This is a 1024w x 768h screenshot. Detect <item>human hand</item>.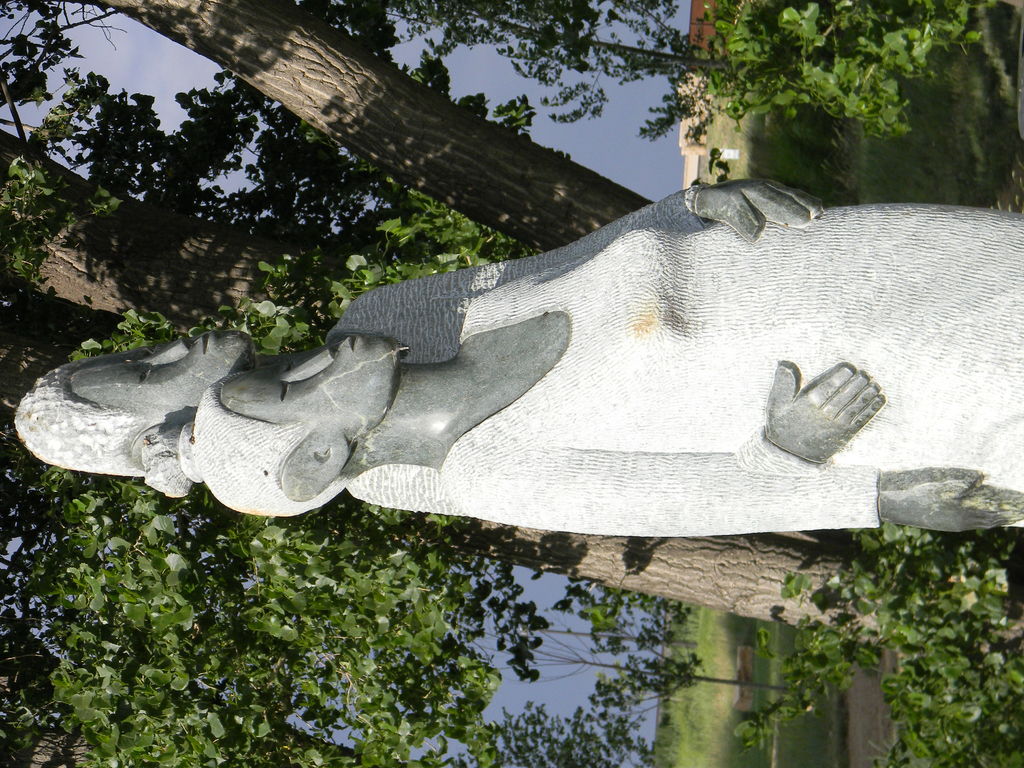
left=756, top=346, right=891, bottom=474.
